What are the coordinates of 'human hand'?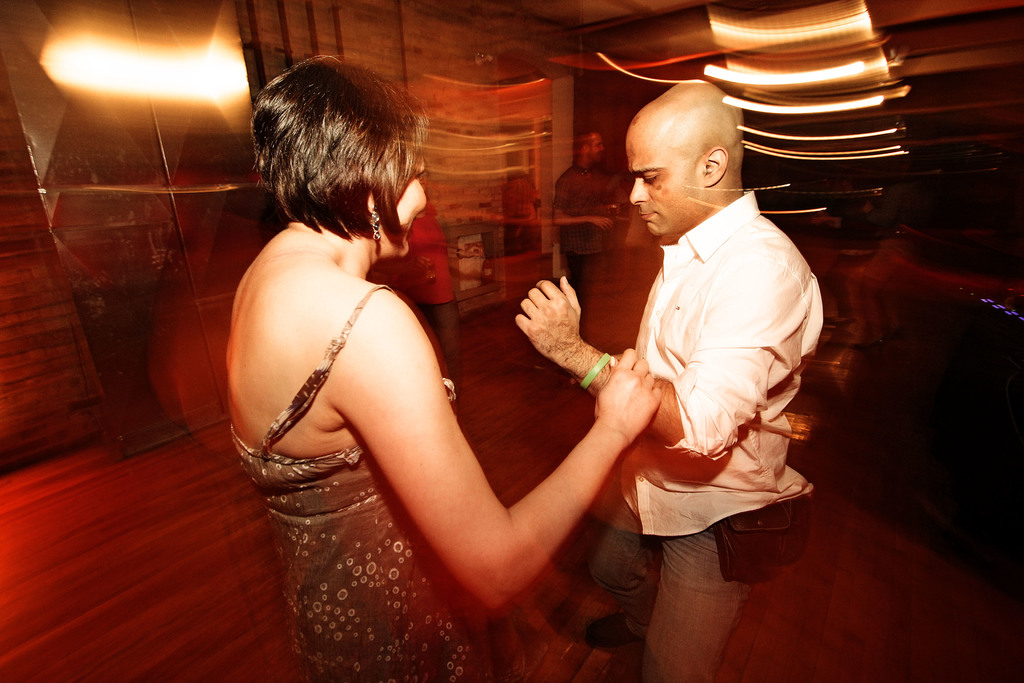
594, 329, 671, 441.
